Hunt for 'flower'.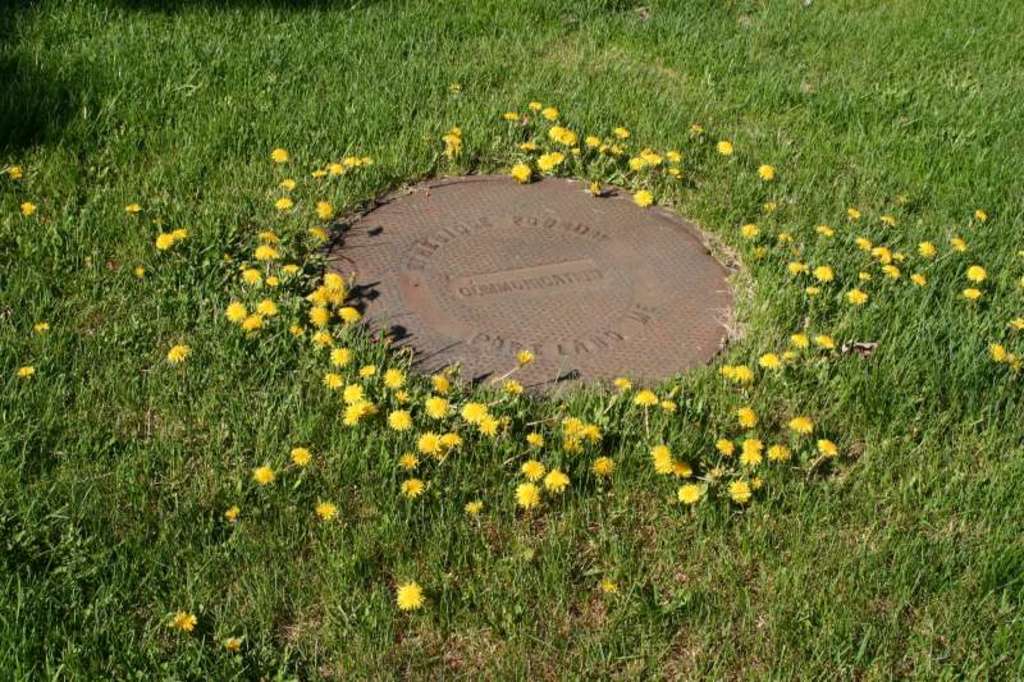
Hunted down at x1=886 y1=267 x2=899 y2=278.
